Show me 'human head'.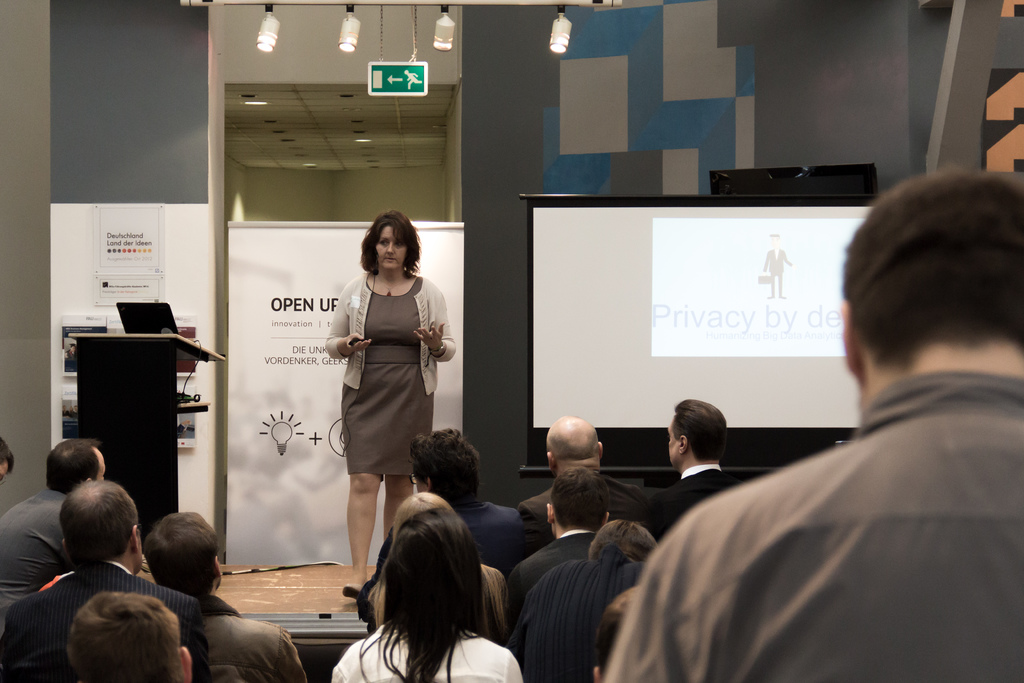
'human head' is here: [60, 589, 189, 682].
